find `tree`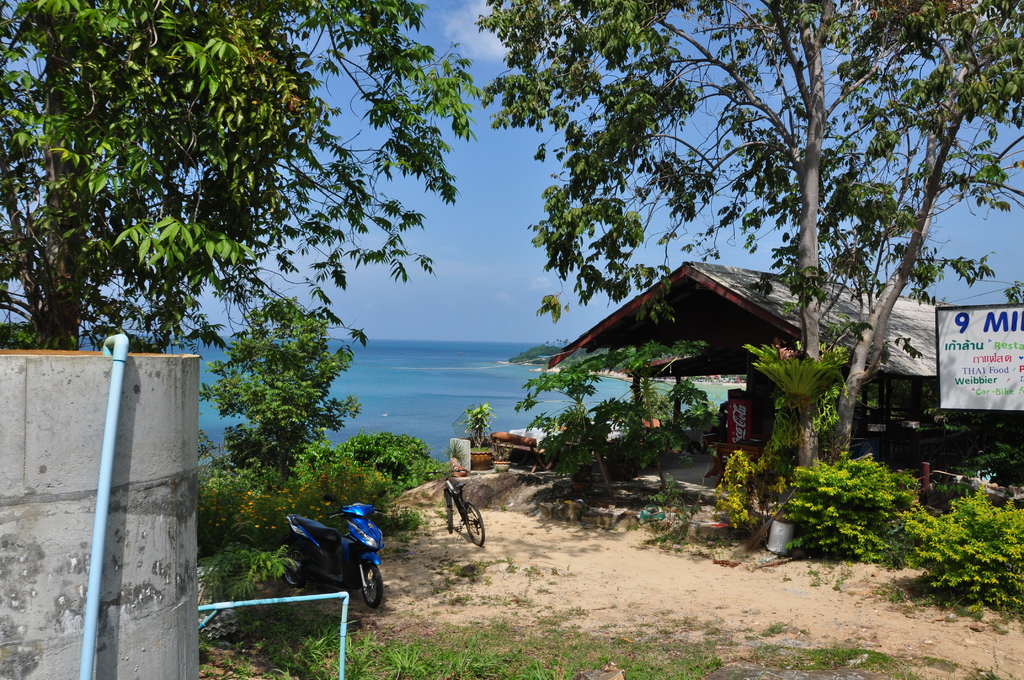
{"left": 0, "top": 0, "right": 477, "bottom": 353}
